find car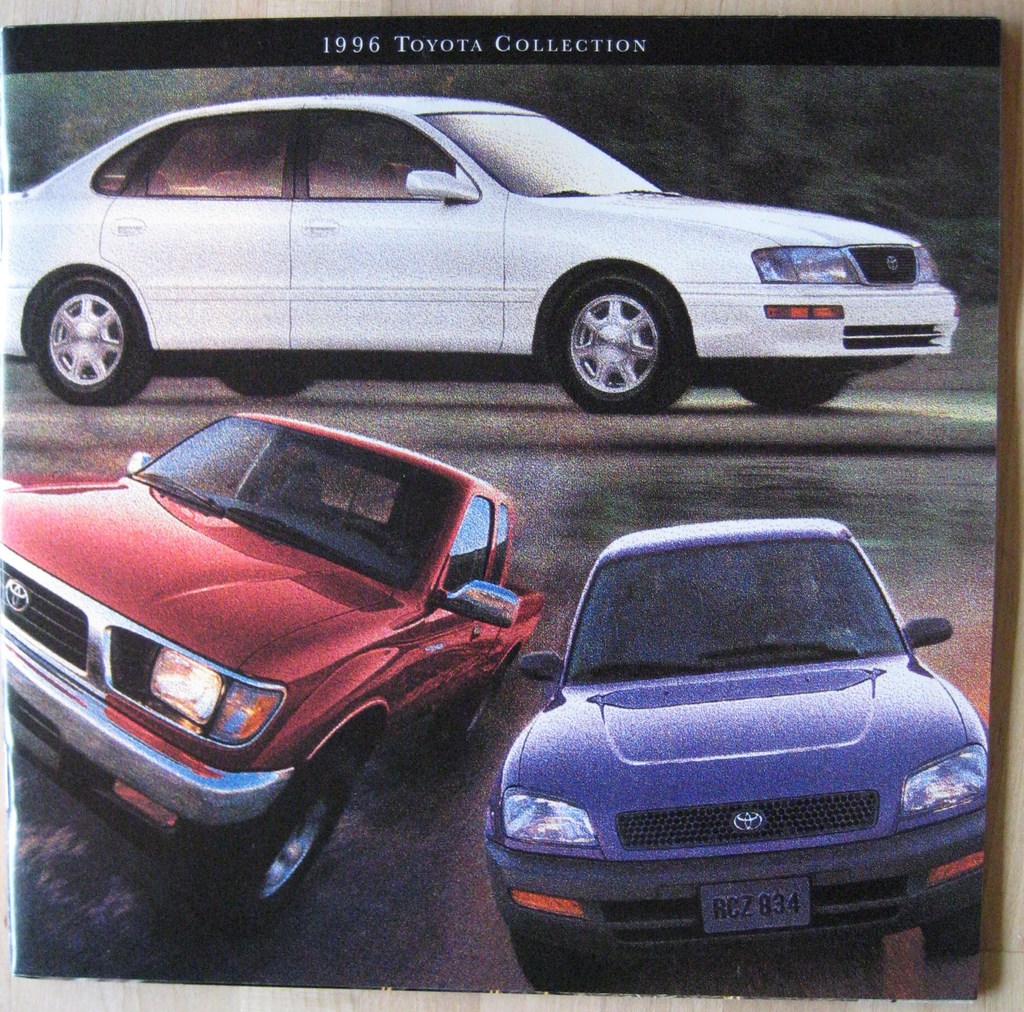
left=479, top=506, right=984, bottom=983
